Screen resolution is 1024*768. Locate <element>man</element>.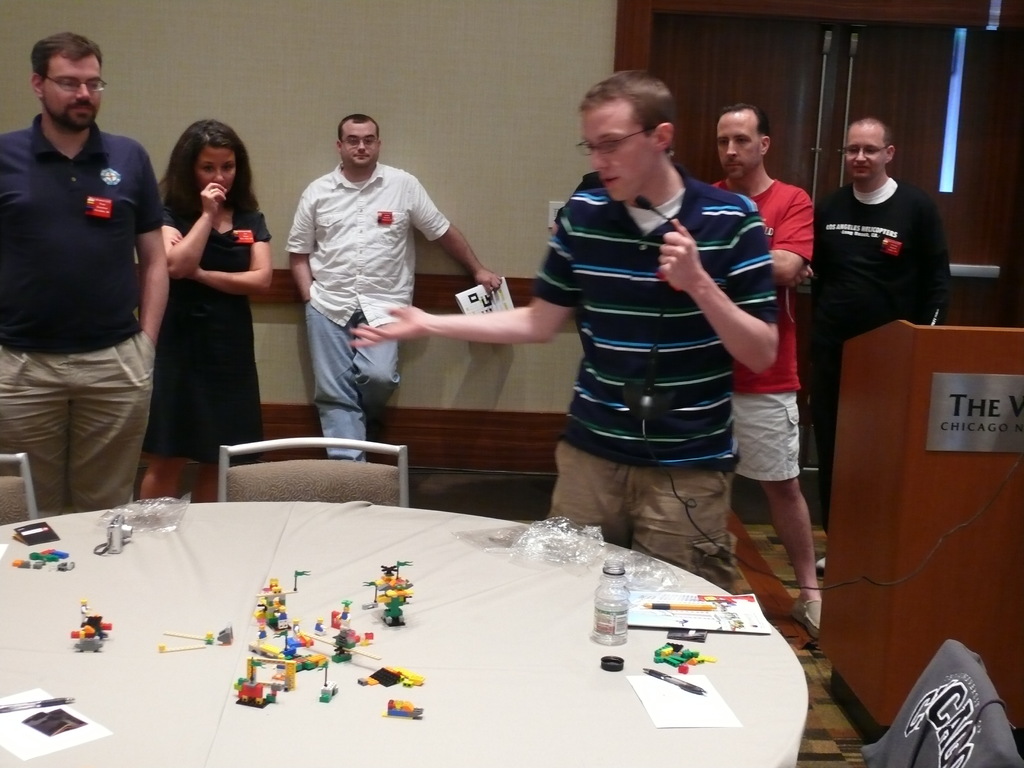
{"x1": 349, "y1": 62, "x2": 780, "y2": 599}.
